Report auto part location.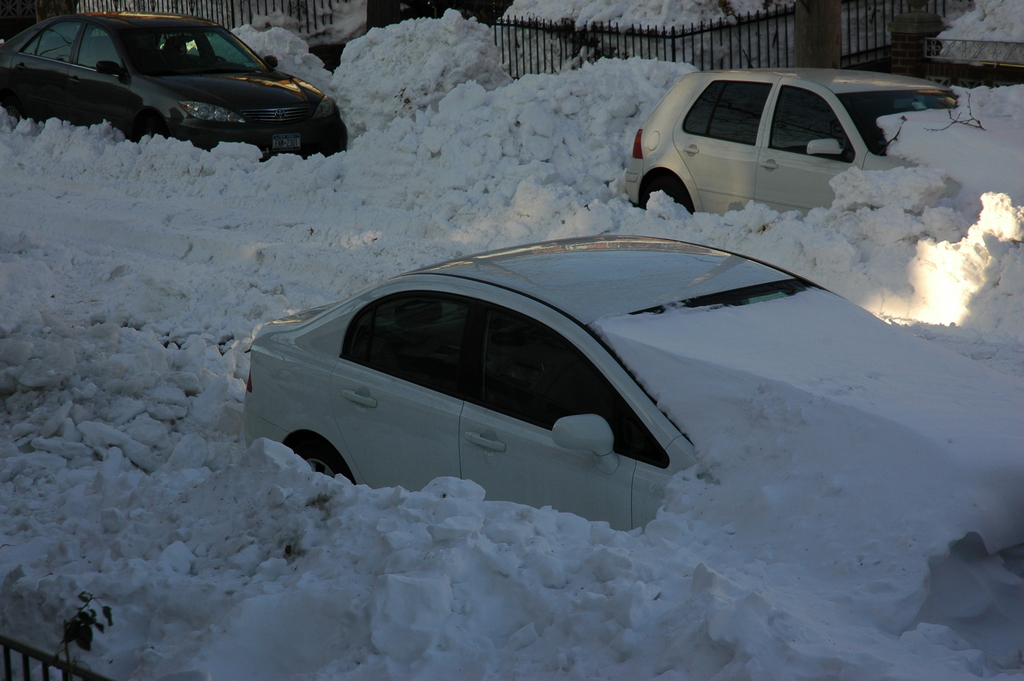
Report: <bbox>765, 83, 863, 168</bbox>.
